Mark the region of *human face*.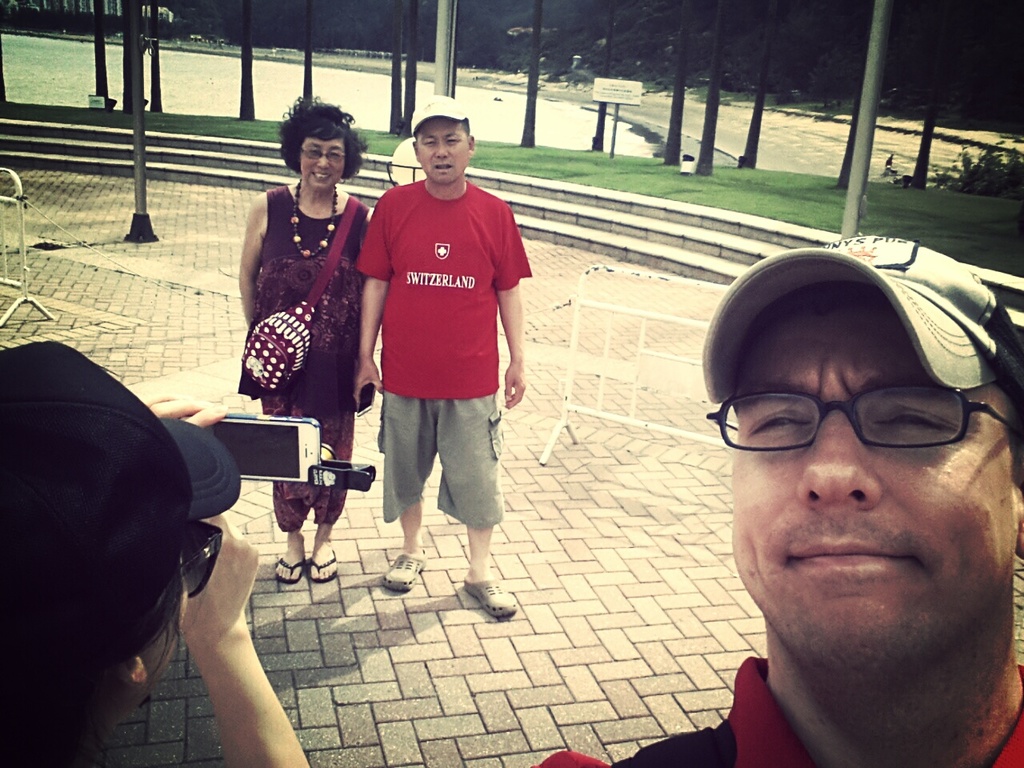
Region: bbox=[297, 138, 346, 191].
